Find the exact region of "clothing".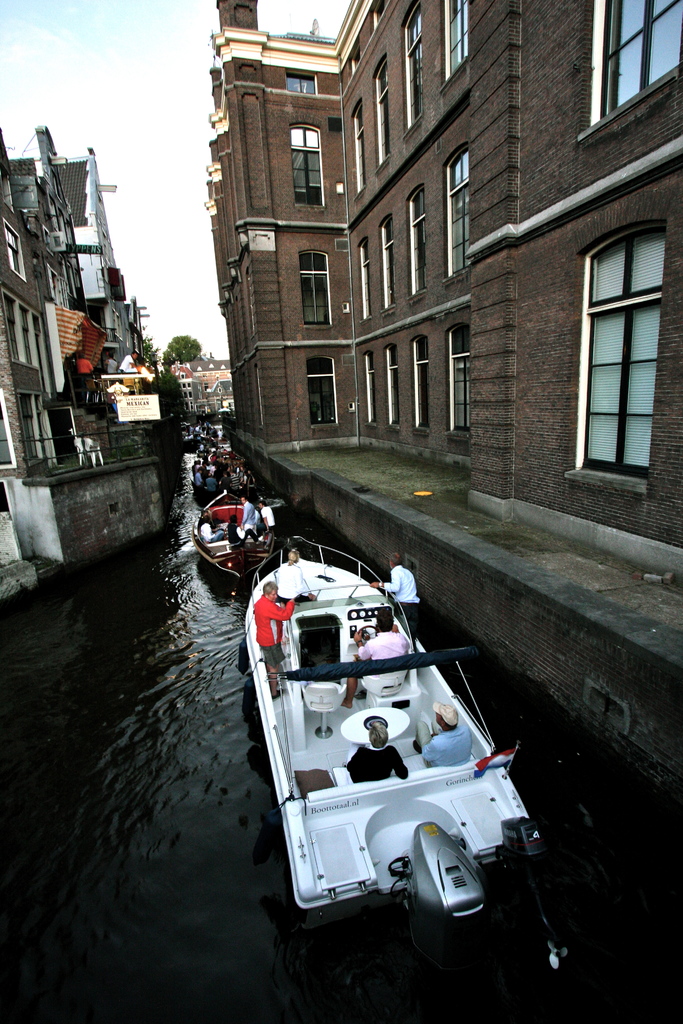
Exact region: box(351, 627, 406, 691).
